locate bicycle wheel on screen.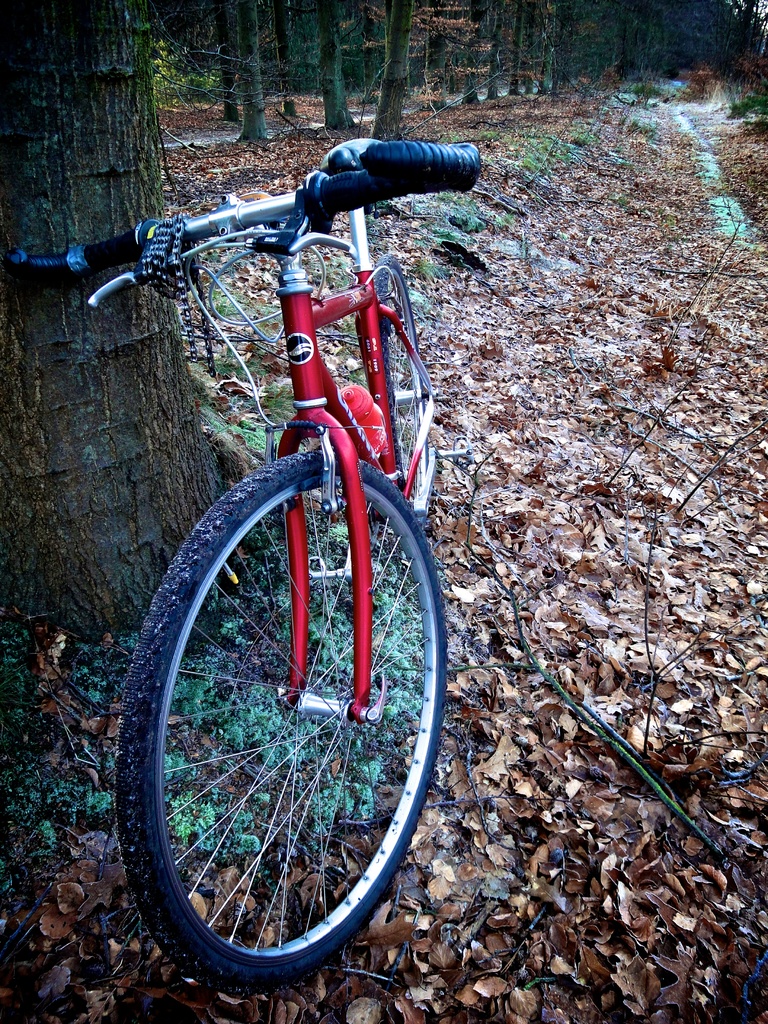
On screen at <box>367,252,431,526</box>.
